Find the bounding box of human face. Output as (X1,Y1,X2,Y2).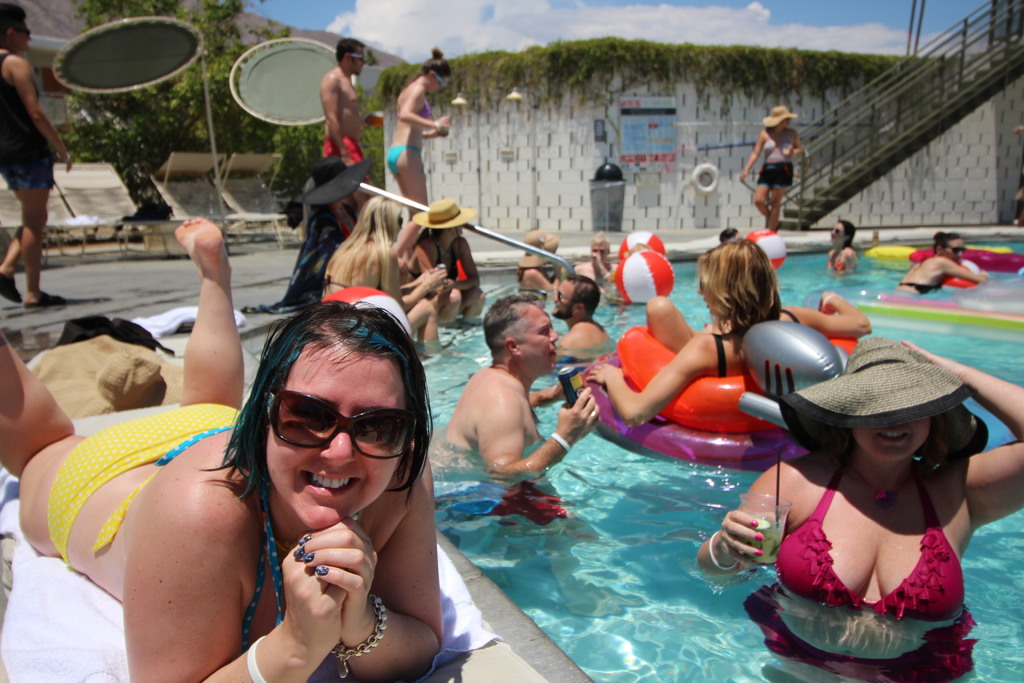
(592,242,611,263).
